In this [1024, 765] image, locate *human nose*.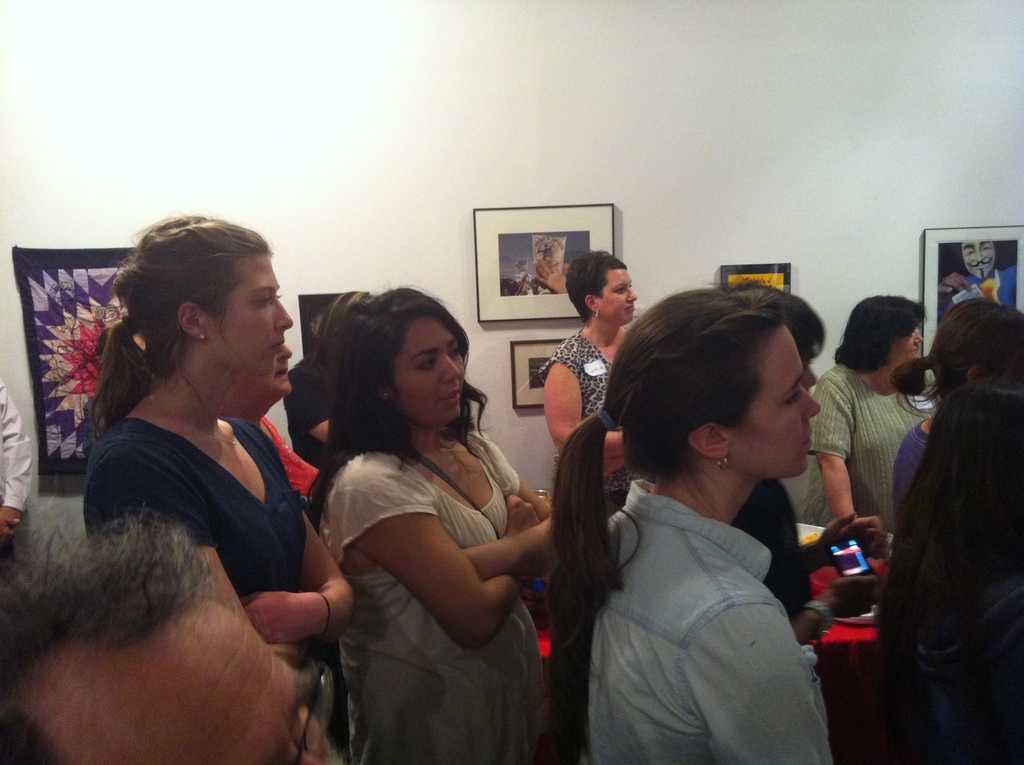
Bounding box: {"x1": 278, "y1": 346, "x2": 296, "y2": 360}.
